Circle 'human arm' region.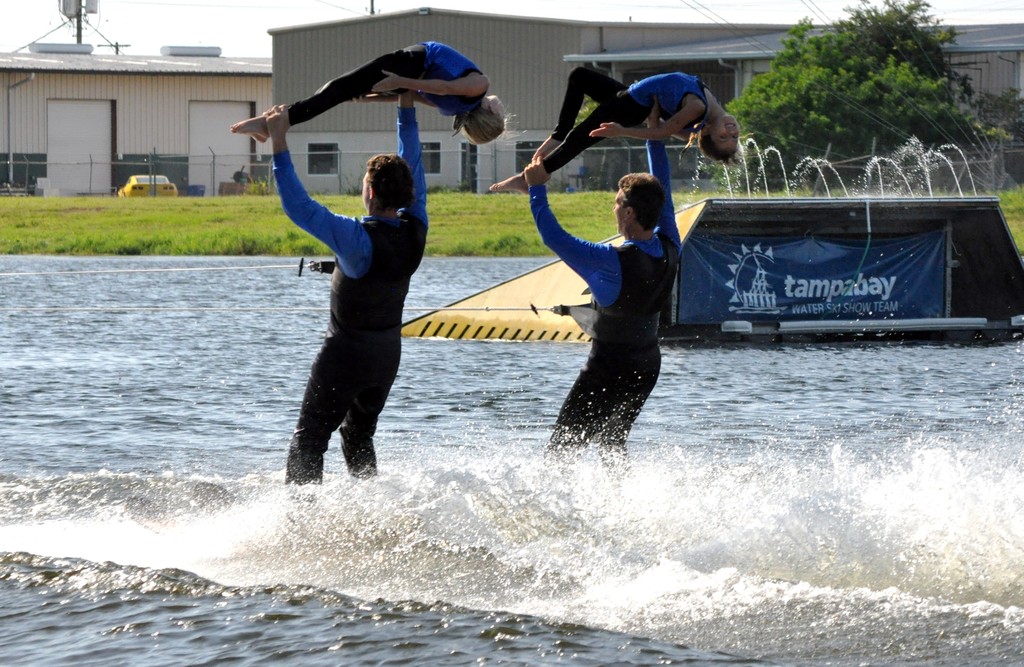
Region: rect(375, 70, 485, 100).
